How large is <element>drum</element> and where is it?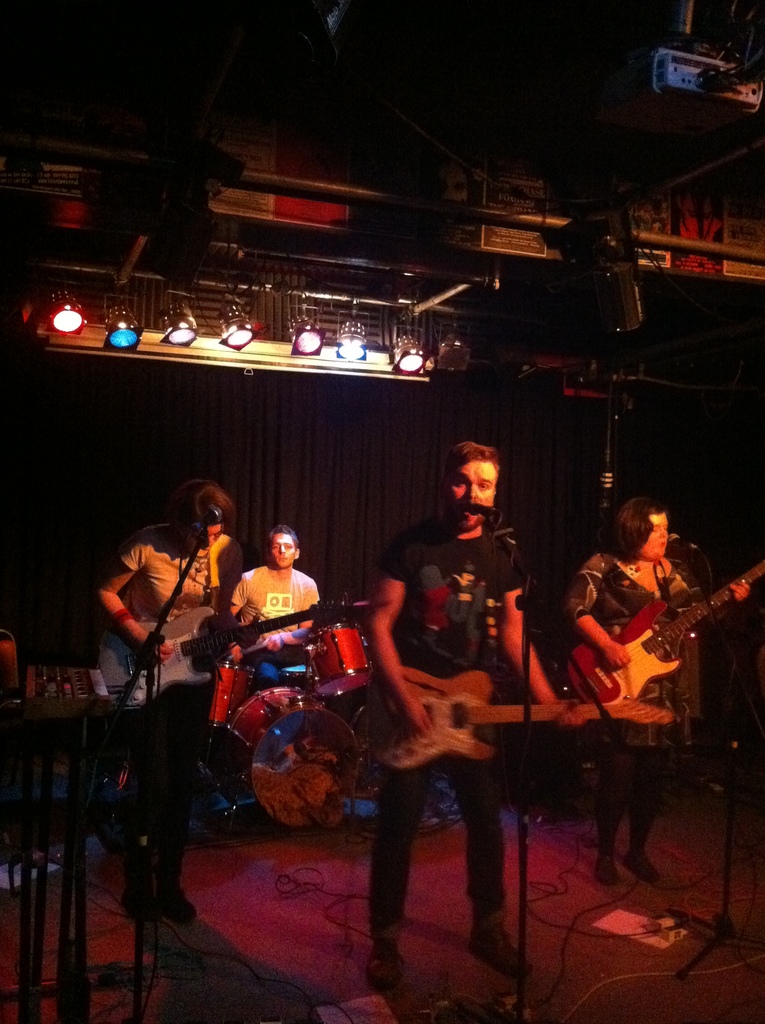
Bounding box: <bbox>311, 626, 364, 692</bbox>.
